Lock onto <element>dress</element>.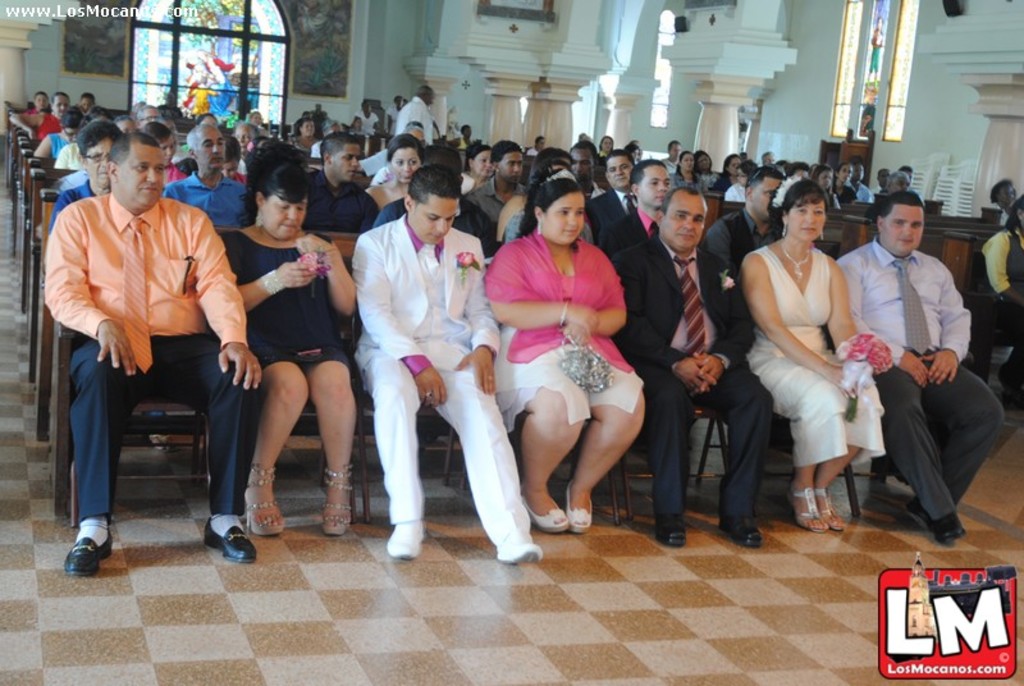
Locked: Rect(749, 246, 886, 474).
